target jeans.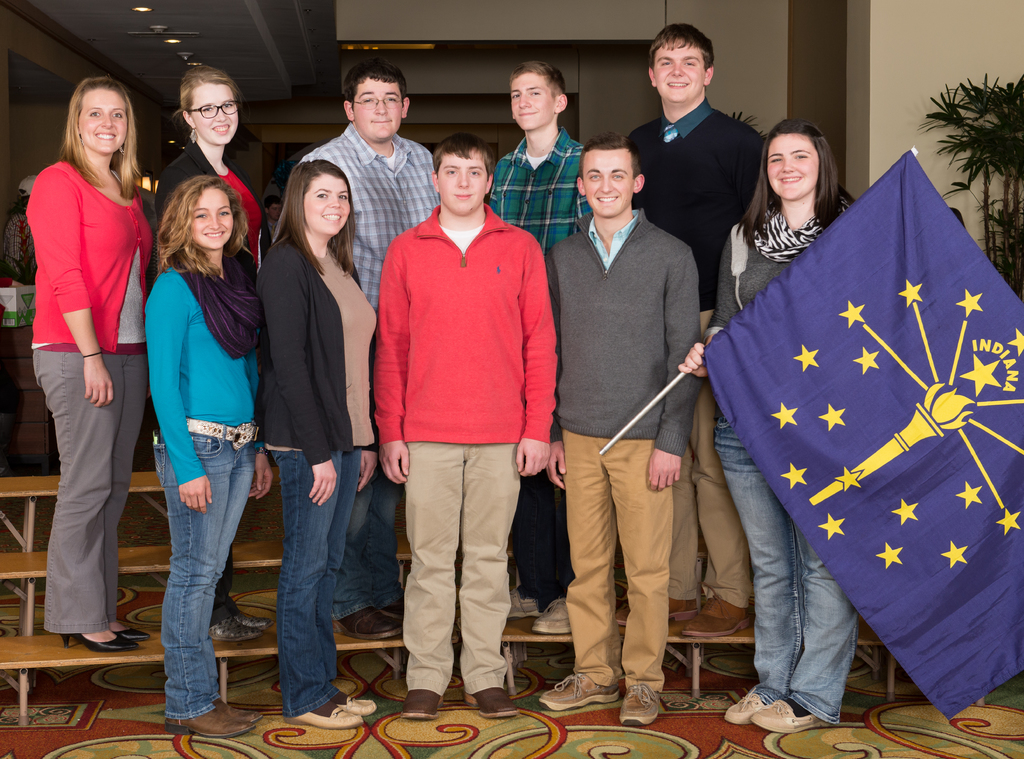
Target region: {"left": 566, "top": 440, "right": 675, "bottom": 687}.
